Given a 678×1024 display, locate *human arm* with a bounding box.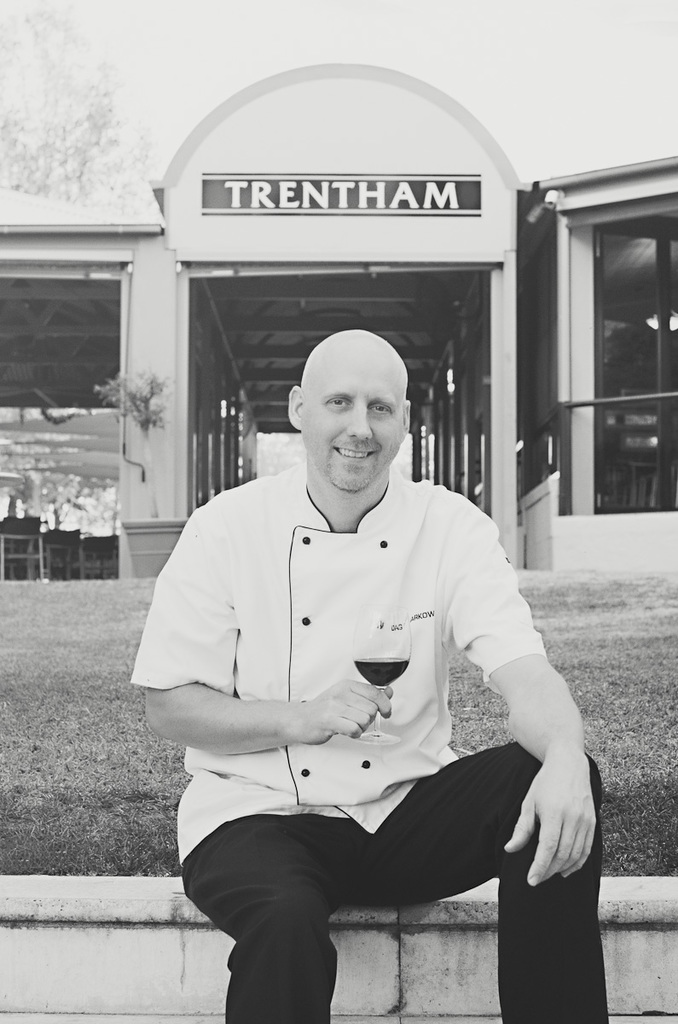
Located: (476,604,594,870).
